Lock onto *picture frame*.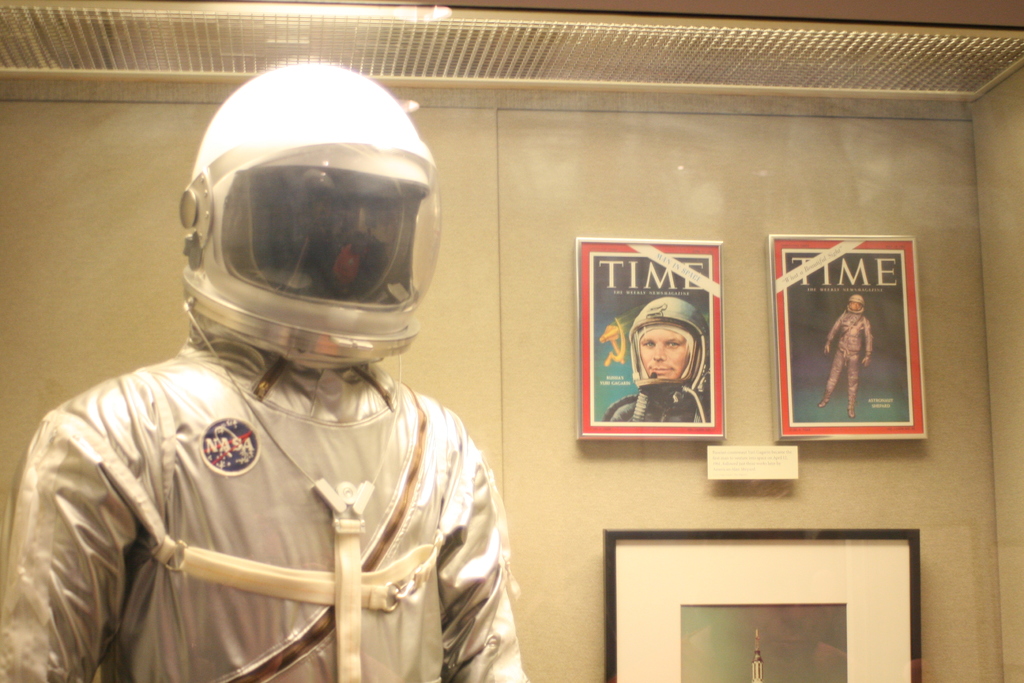
Locked: (left=605, top=527, right=925, bottom=682).
